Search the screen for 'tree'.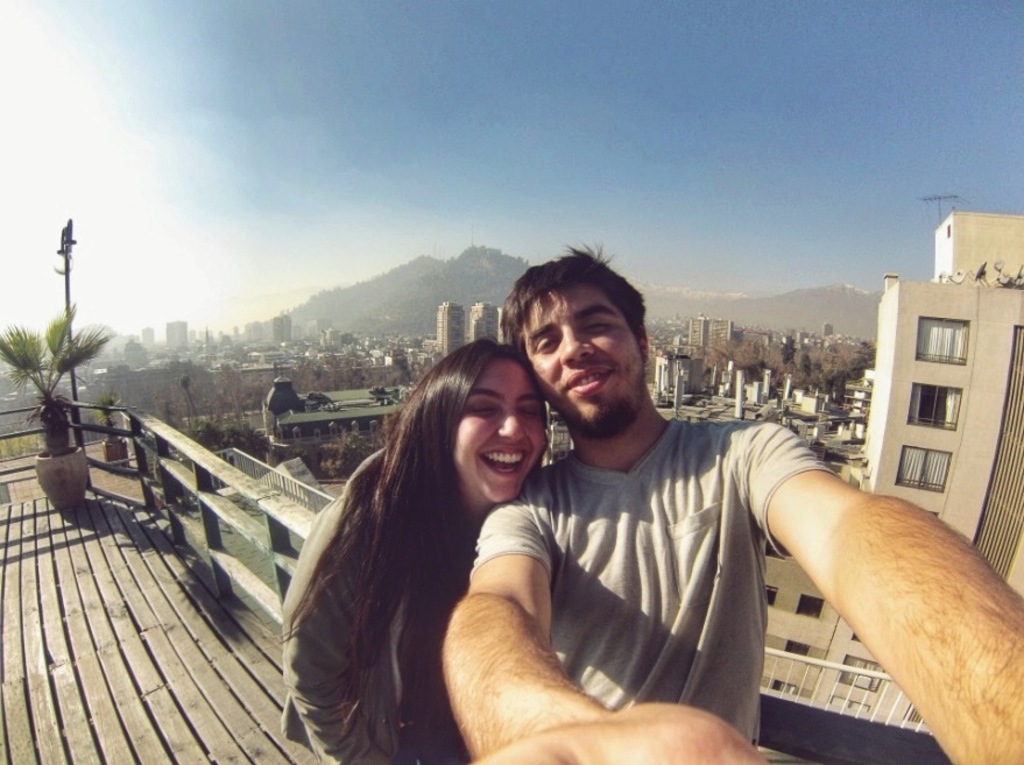
Found at box=[189, 420, 273, 461].
